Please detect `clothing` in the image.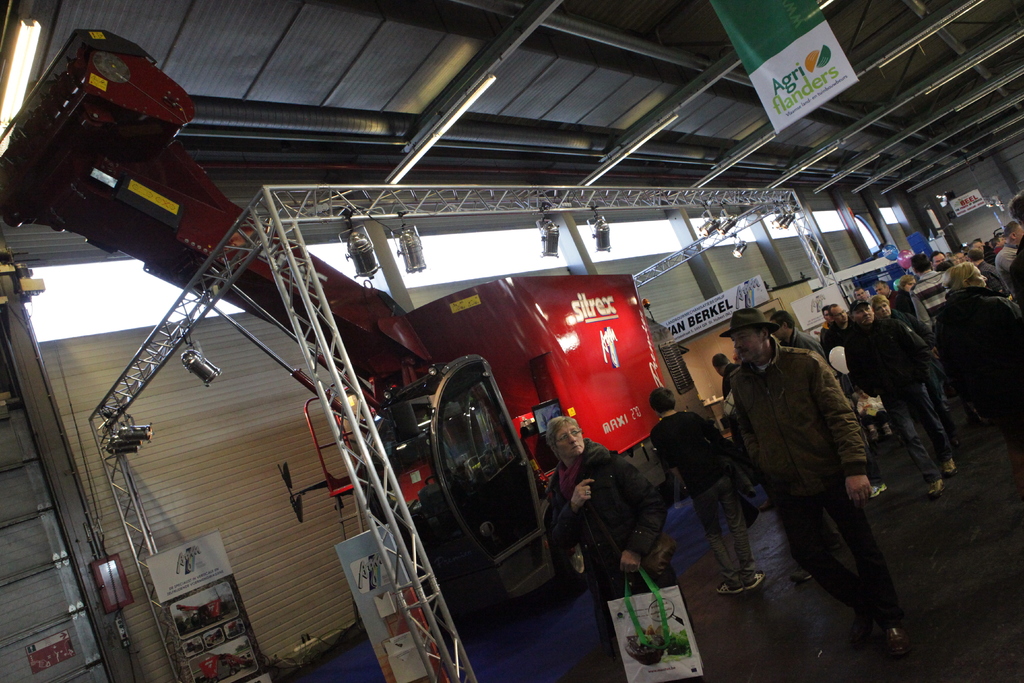
box(993, 245, 1020, 286).
